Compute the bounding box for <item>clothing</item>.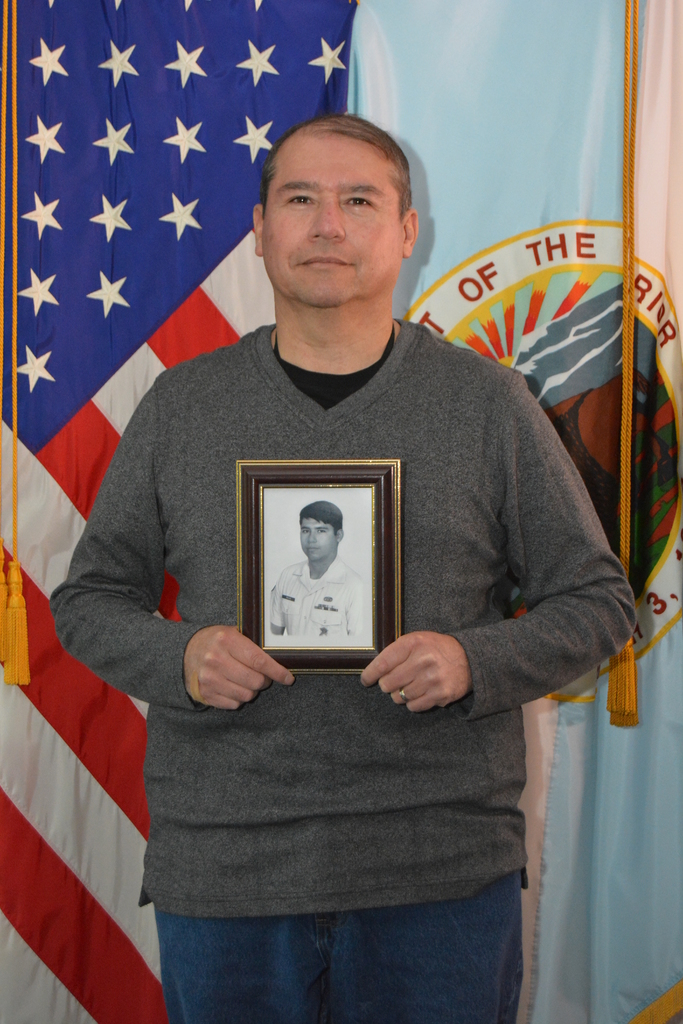
{"left": 265, "top": 556, "right": 370, "bottom": 638}.
